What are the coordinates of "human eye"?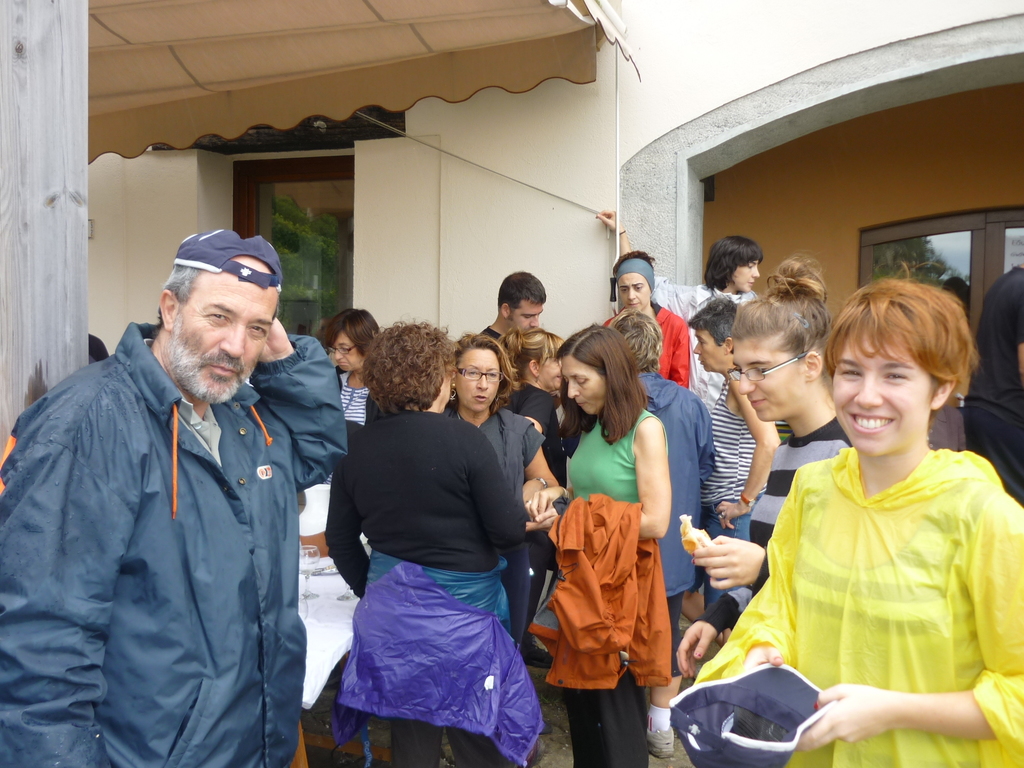
select_region(744, 262, 756, 270).
